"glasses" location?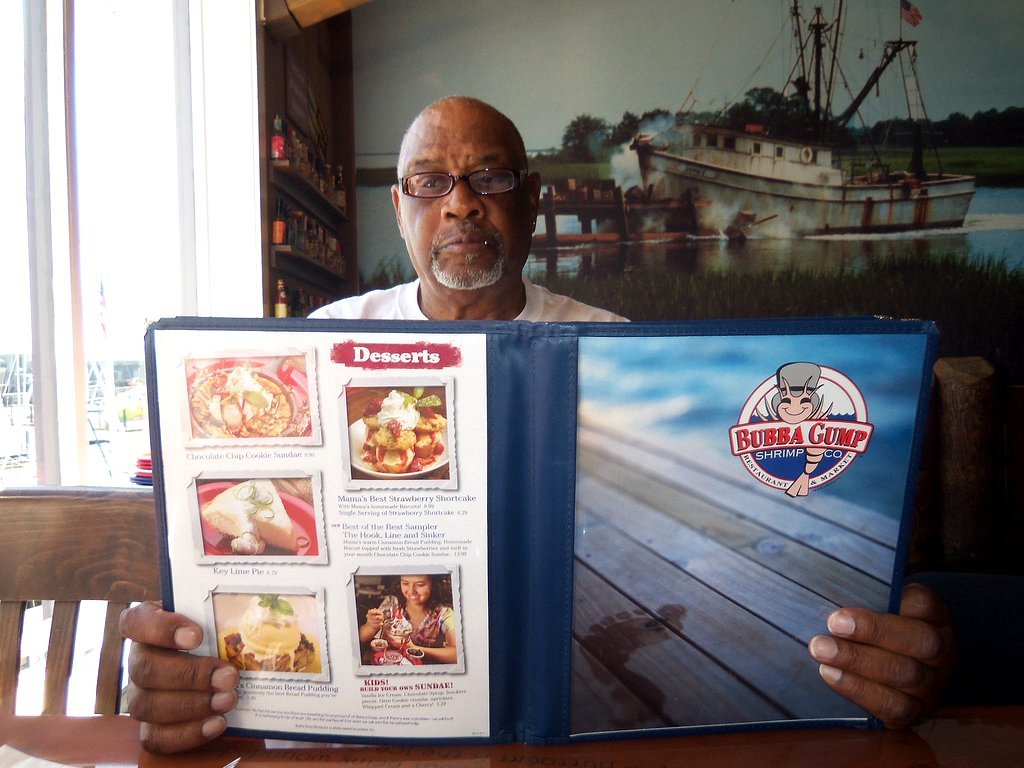
l=386, t=149, r=530, b=197
